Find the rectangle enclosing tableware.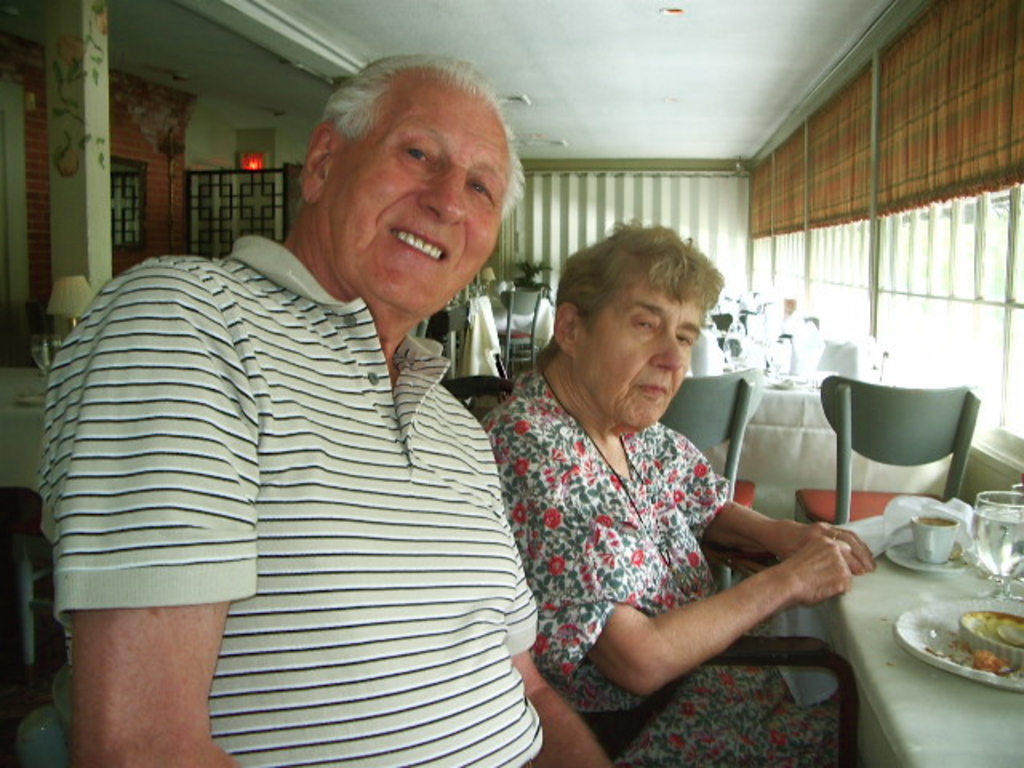
crop(1006, 480, 1022, 600).
